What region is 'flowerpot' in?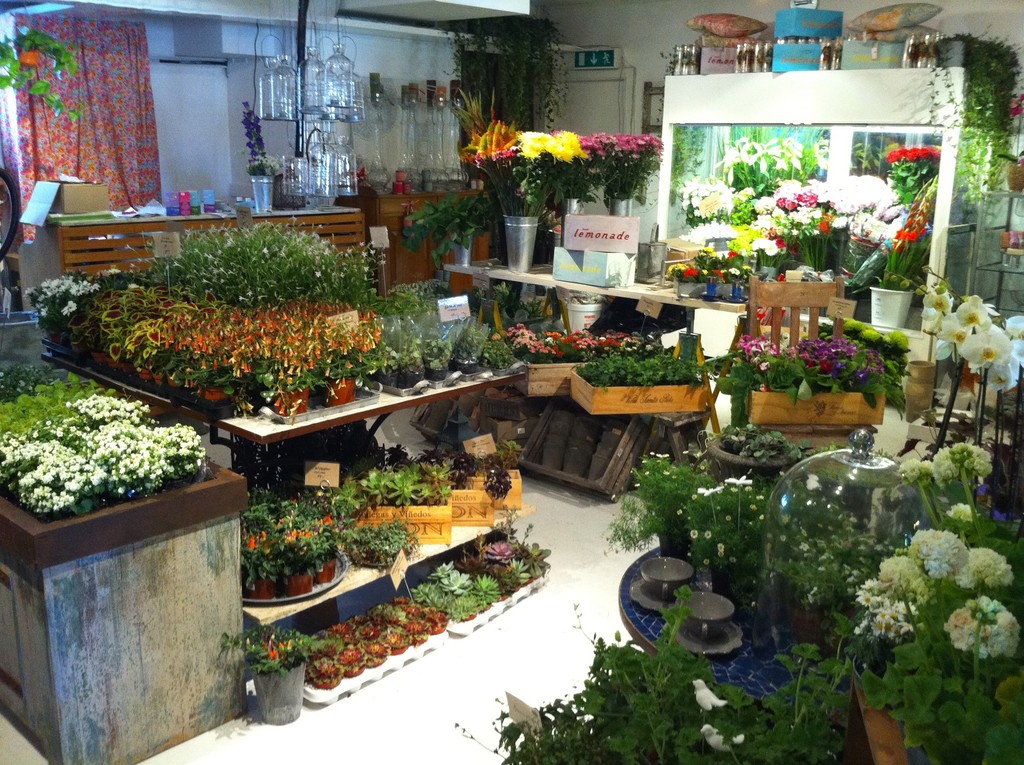
Rect(207, 387, 228, 403).
